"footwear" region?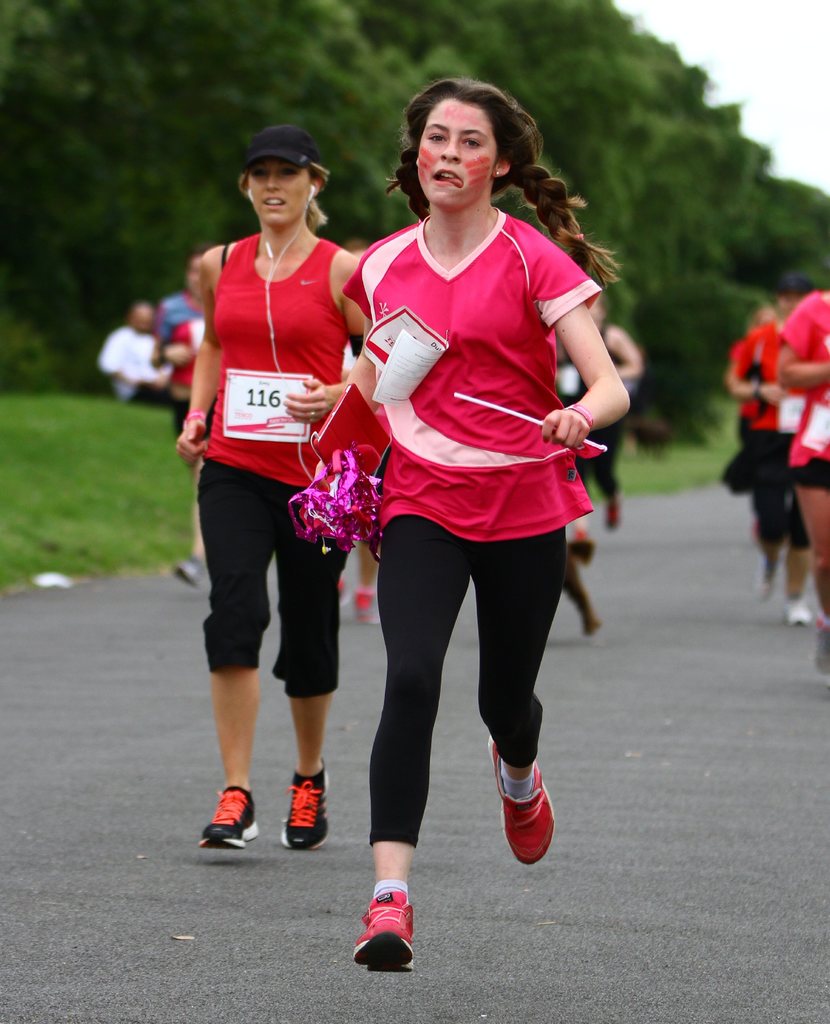
select_region(178, 562, 203, 588)
